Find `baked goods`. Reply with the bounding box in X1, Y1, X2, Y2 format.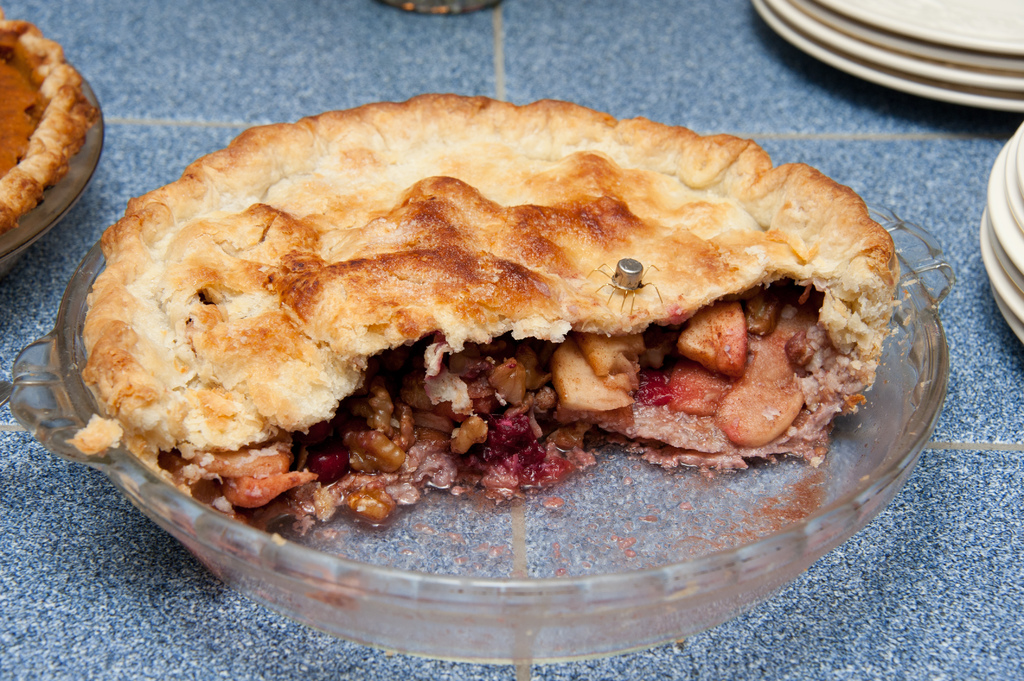
63, 83, 897, 579.
